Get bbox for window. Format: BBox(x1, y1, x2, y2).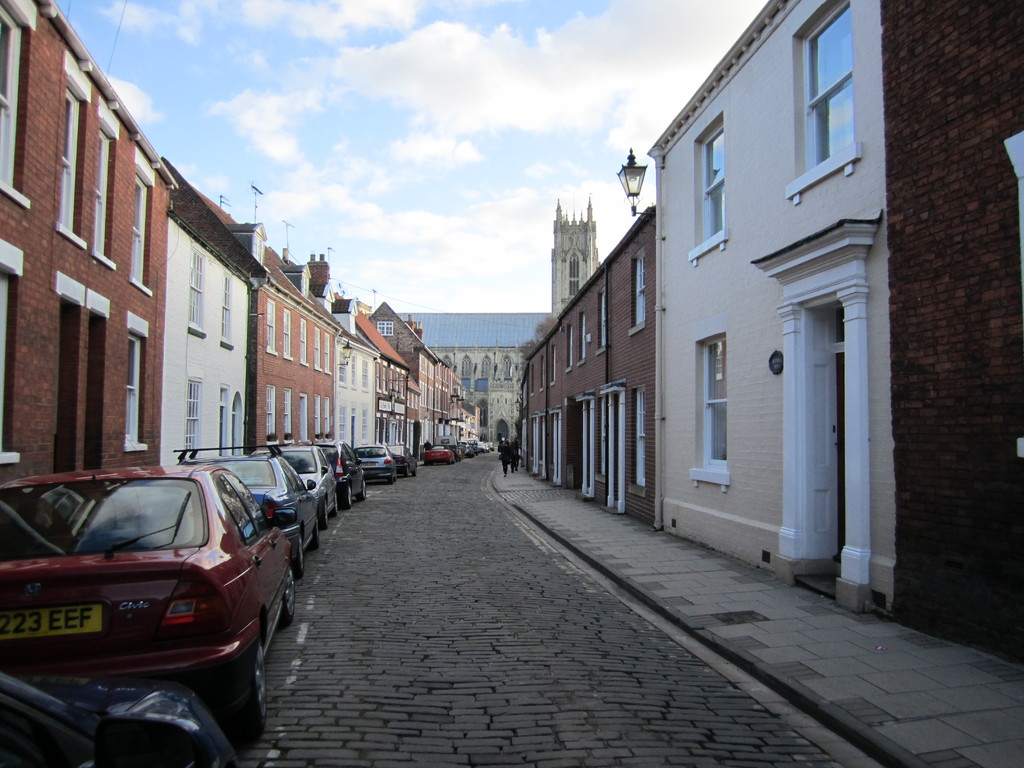
BBox(695, 328, 730, 491).
